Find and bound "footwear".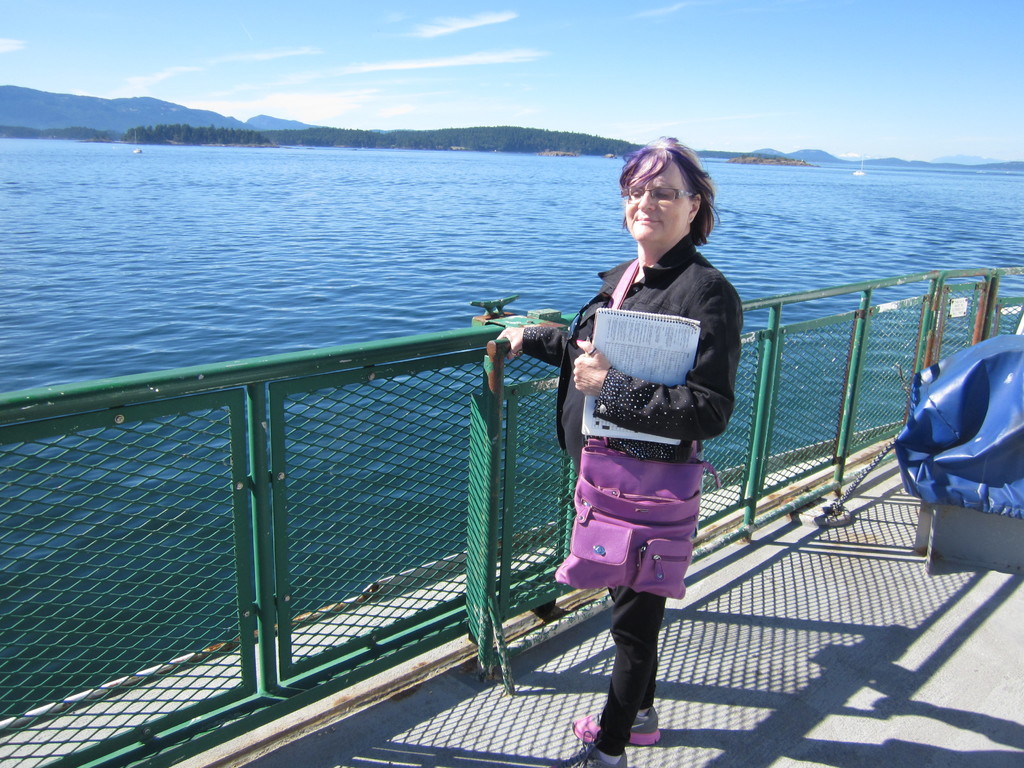
Bound: box=[570, 706, 663, 747].
